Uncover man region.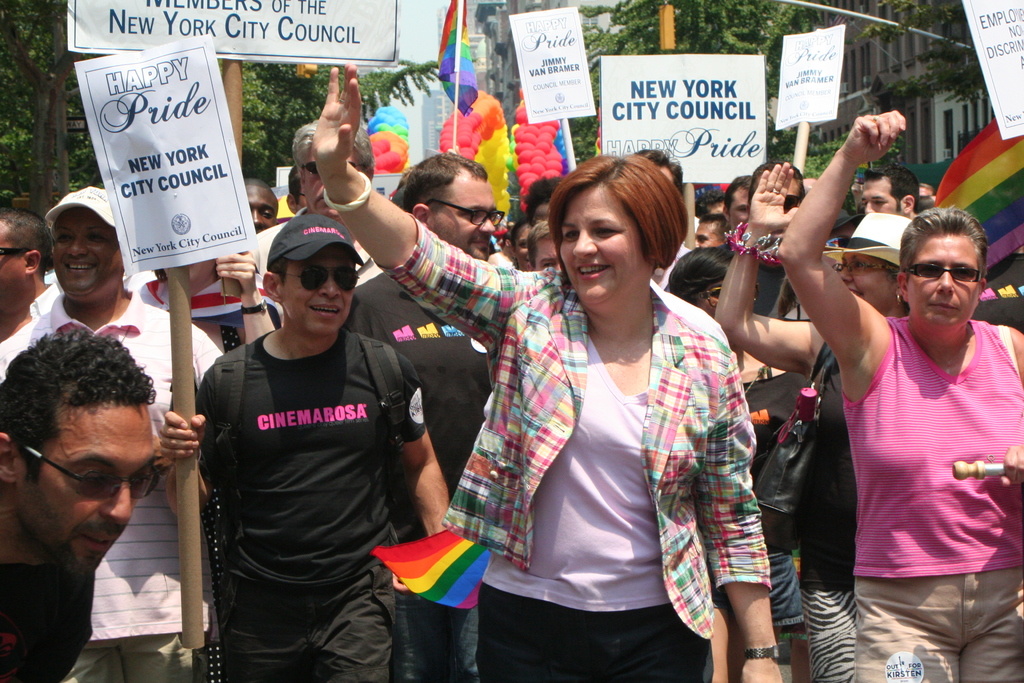
Uncovered: bbox=(283, 159, 350, 209).
